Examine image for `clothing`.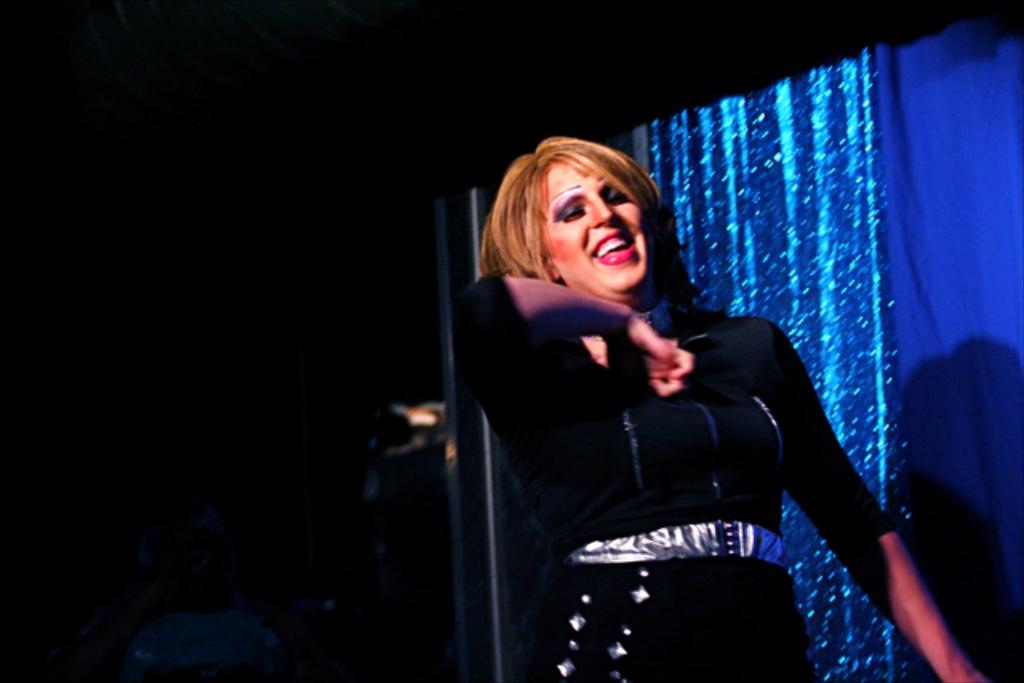
Examination result: rect(478, 218, 893, 673).
